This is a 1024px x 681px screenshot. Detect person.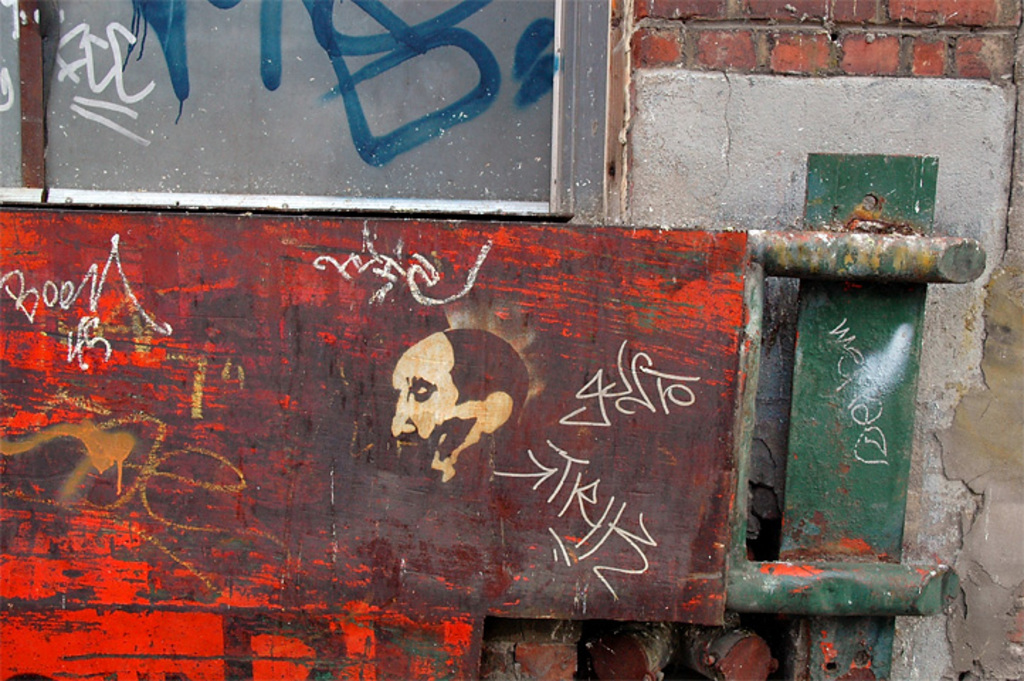
x1=396 y1=326 x2=530 y2=478.
